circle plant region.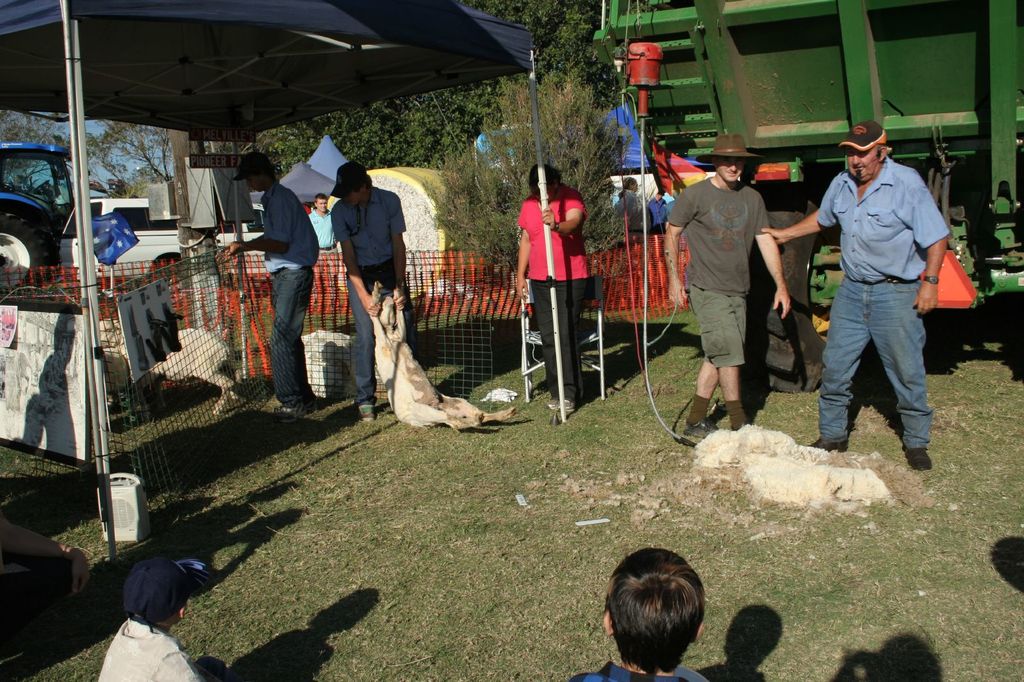
Region: {"x1": 419, "y1": 68, "x2": 642, "y2": 306}.
